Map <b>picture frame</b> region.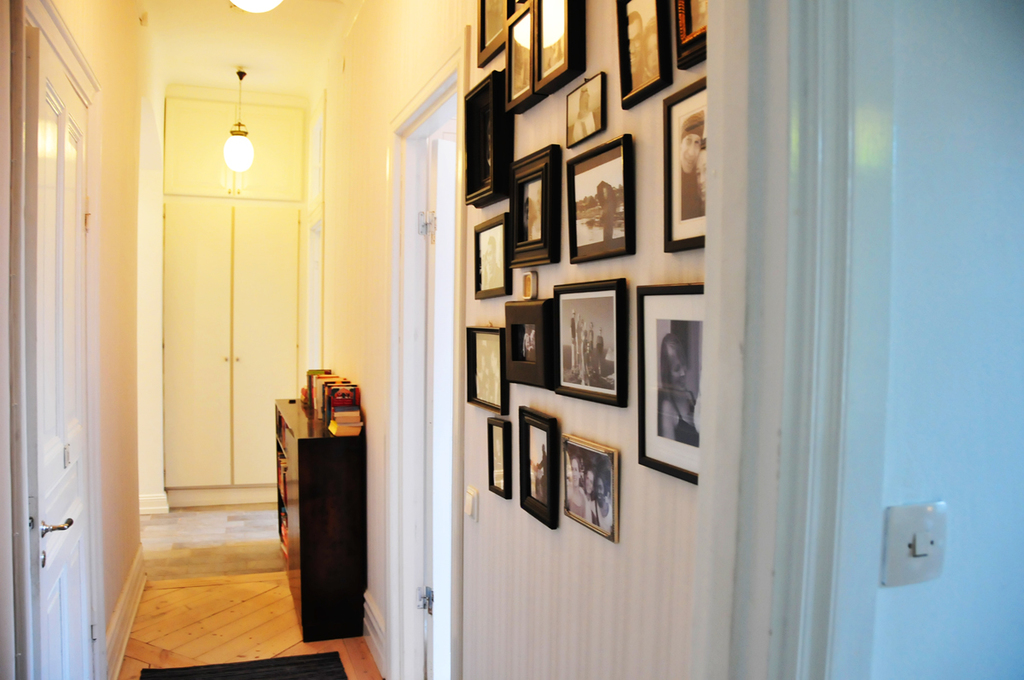
Mapped to (471, 214, 520, 311).
